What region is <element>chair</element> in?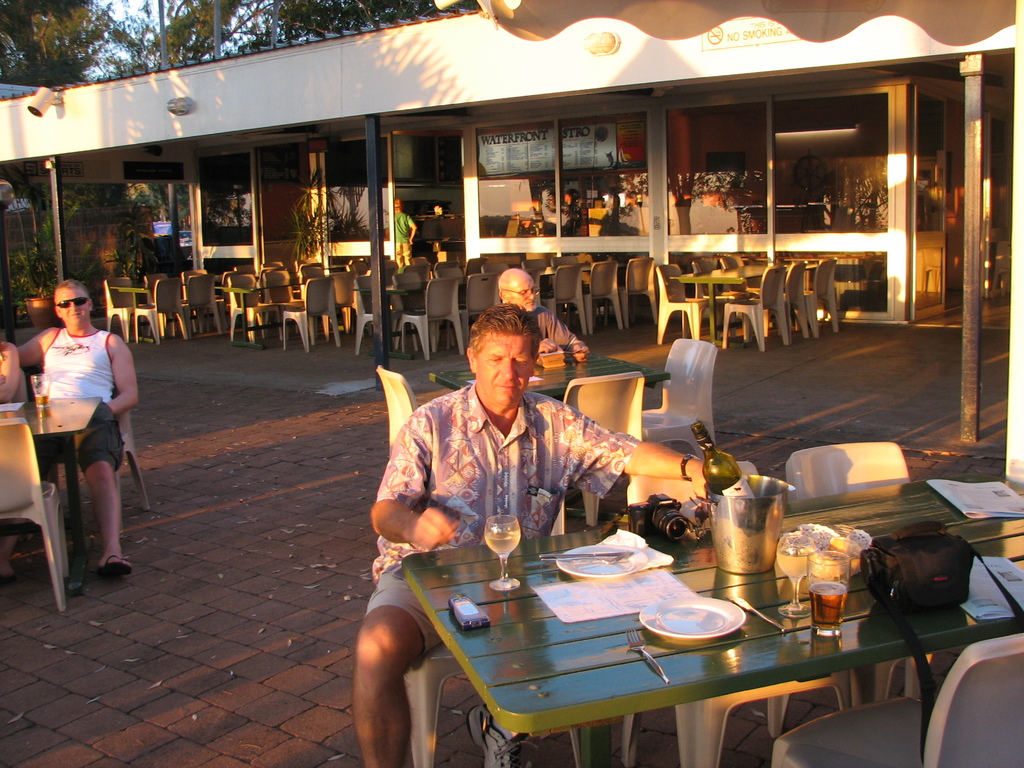
x1=687 y1=257 x2=744 y2=342.
